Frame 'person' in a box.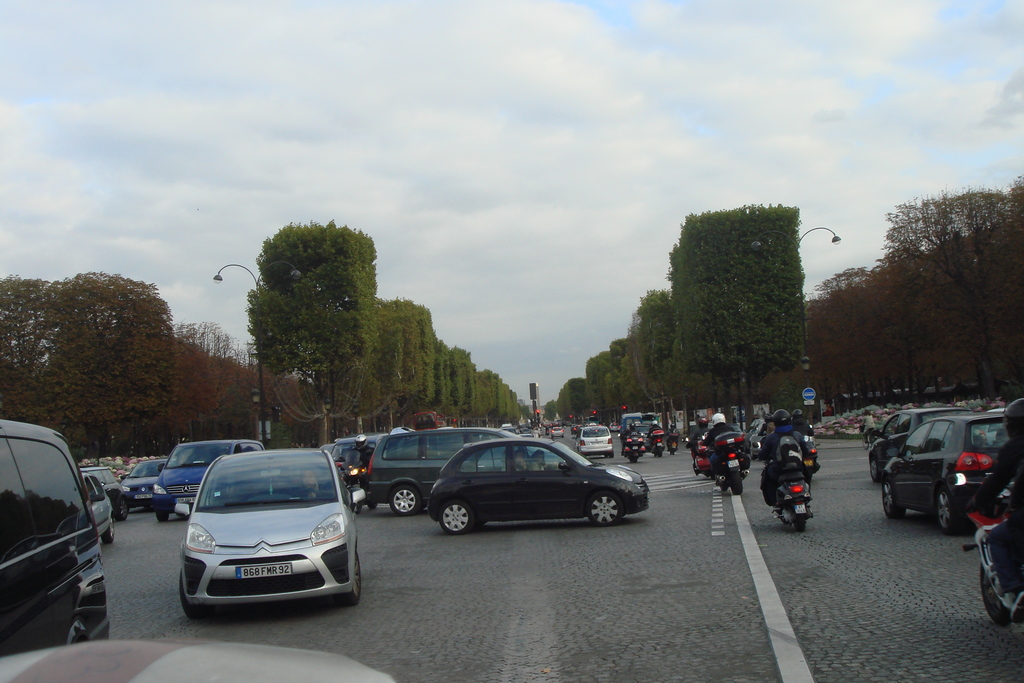
<box>530,446,545,472</box>.
